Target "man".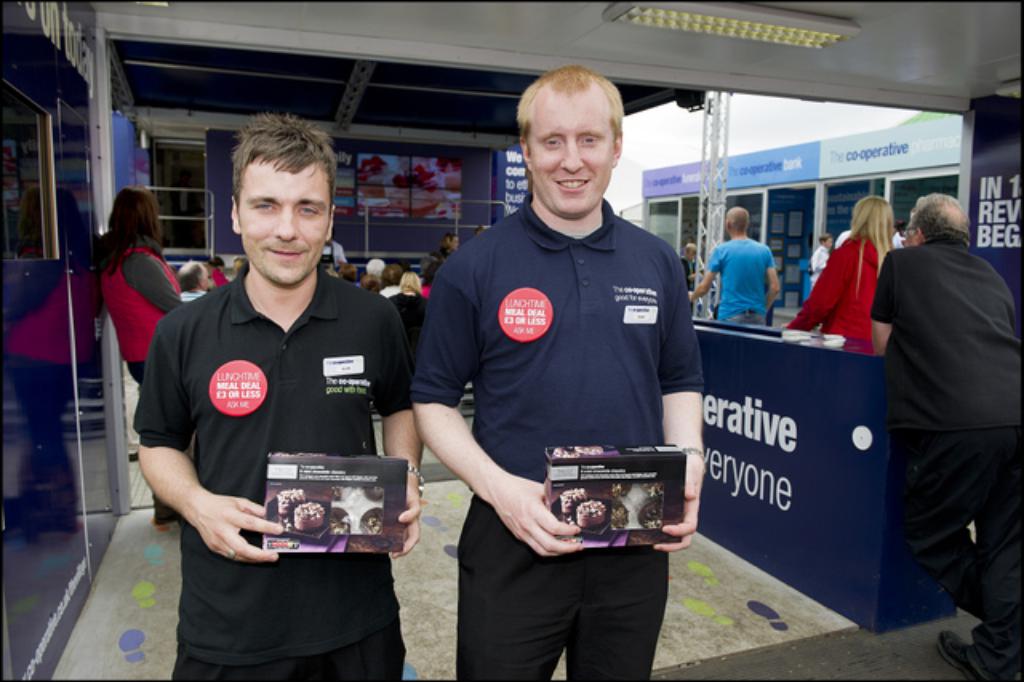
Target region: (left=838, top=155, right=1014, bottom=645).
